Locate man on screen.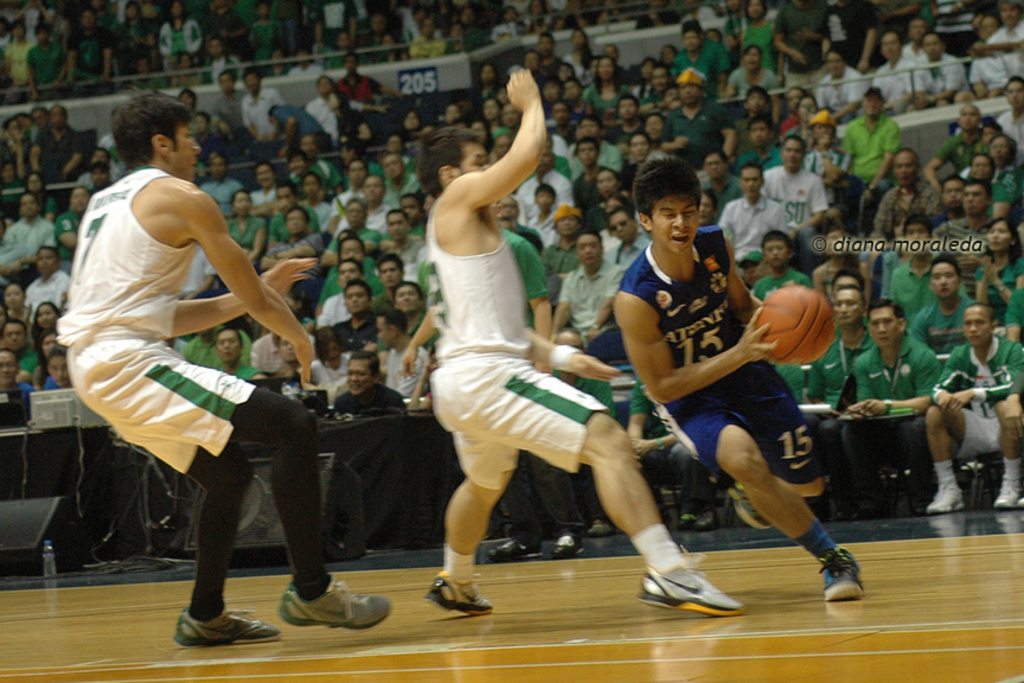
On screen at (27,103,87,183).
